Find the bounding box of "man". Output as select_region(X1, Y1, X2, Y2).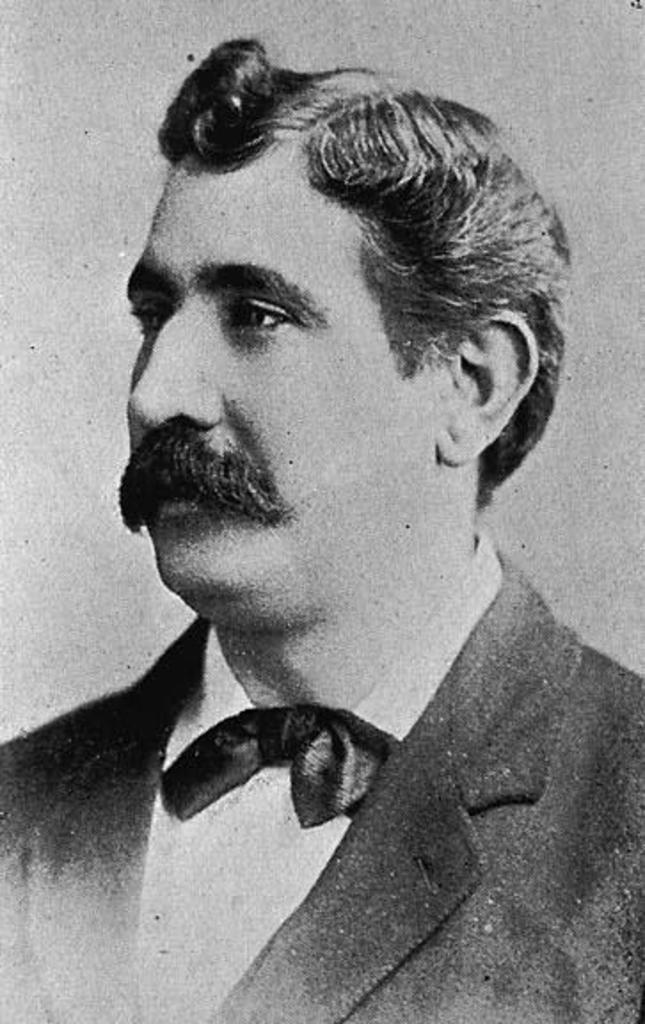
select_region(52, 98, 644, 976).
